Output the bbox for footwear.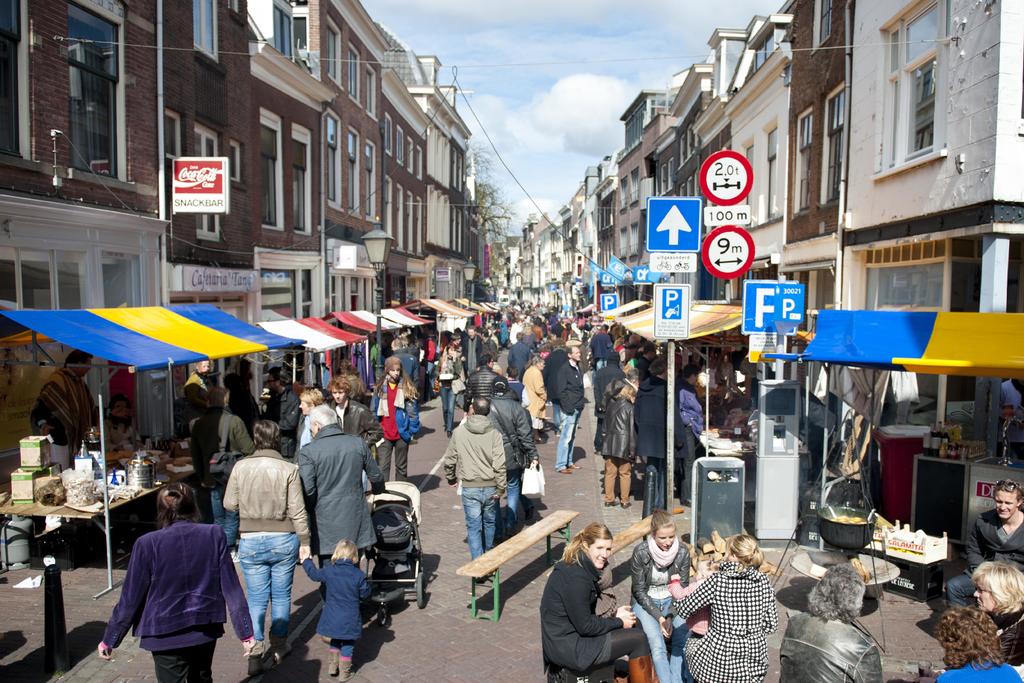
(621, 500, 631, 509).
